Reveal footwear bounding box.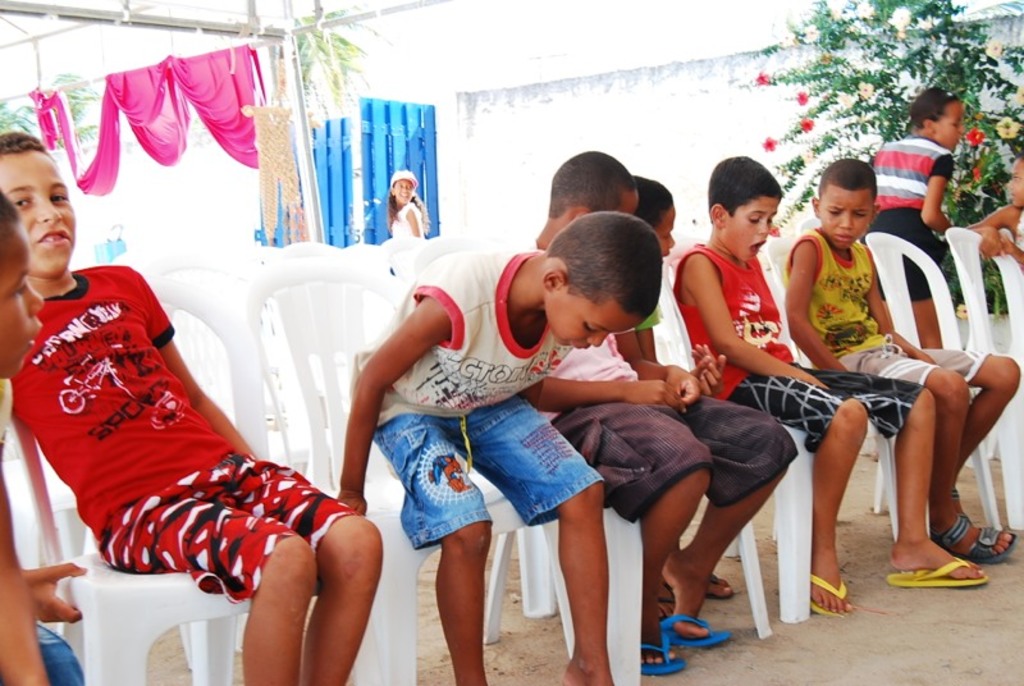
Revealed: left=812, top=573, right=846, bottom=618.
